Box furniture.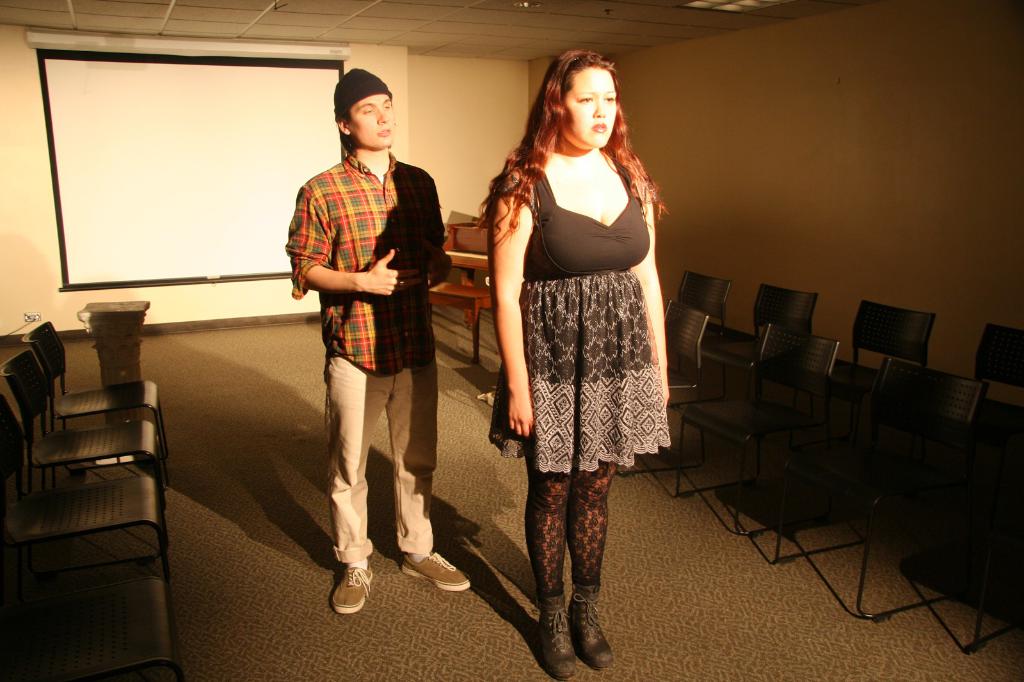
[426,219,492,366].
